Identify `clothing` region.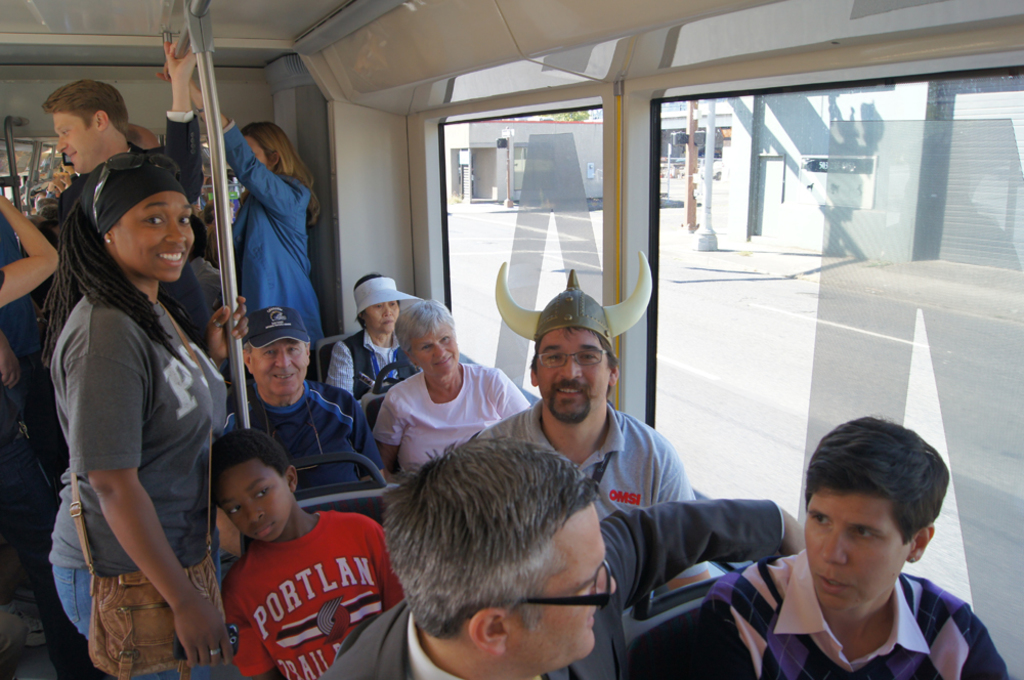
Region: l=223, t=376, r=382, b=487.
